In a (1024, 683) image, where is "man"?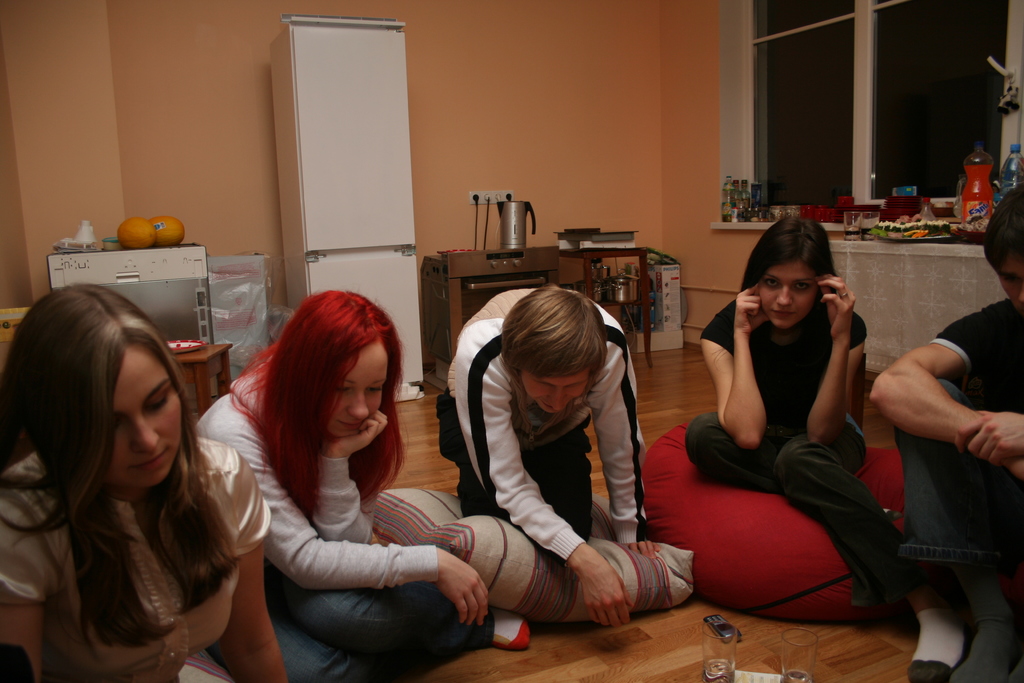
x1=865, y1=181, x2=1023, y2=679.
